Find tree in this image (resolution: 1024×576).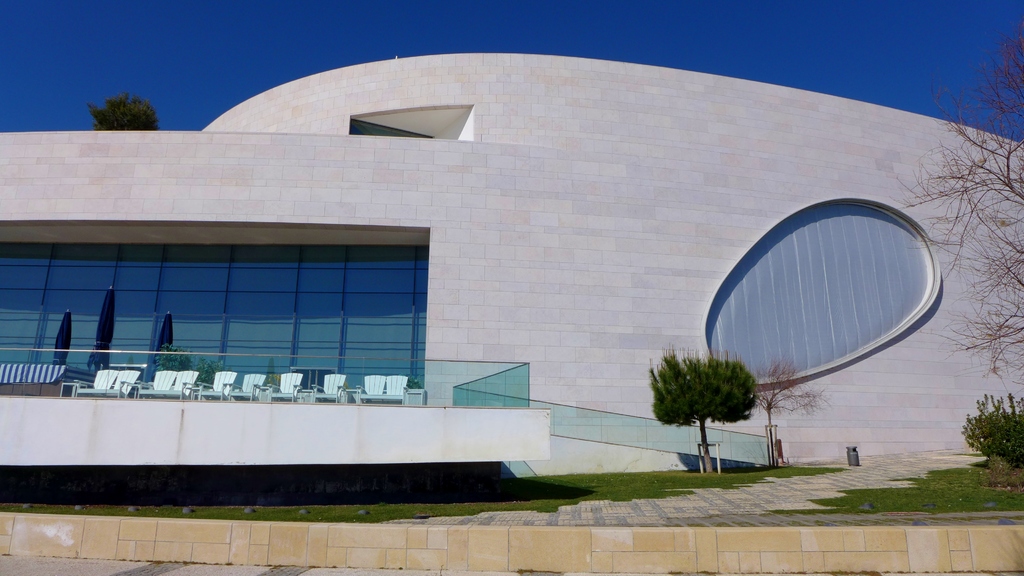
rect(646, 340, 757, 474).
